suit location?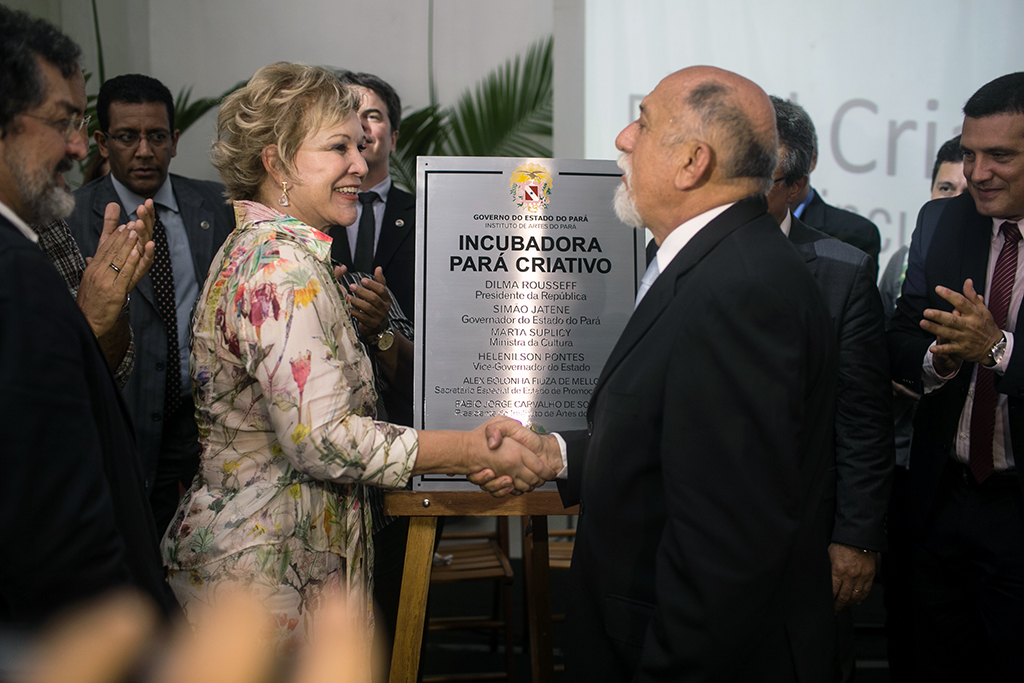
886:186:1023:682
